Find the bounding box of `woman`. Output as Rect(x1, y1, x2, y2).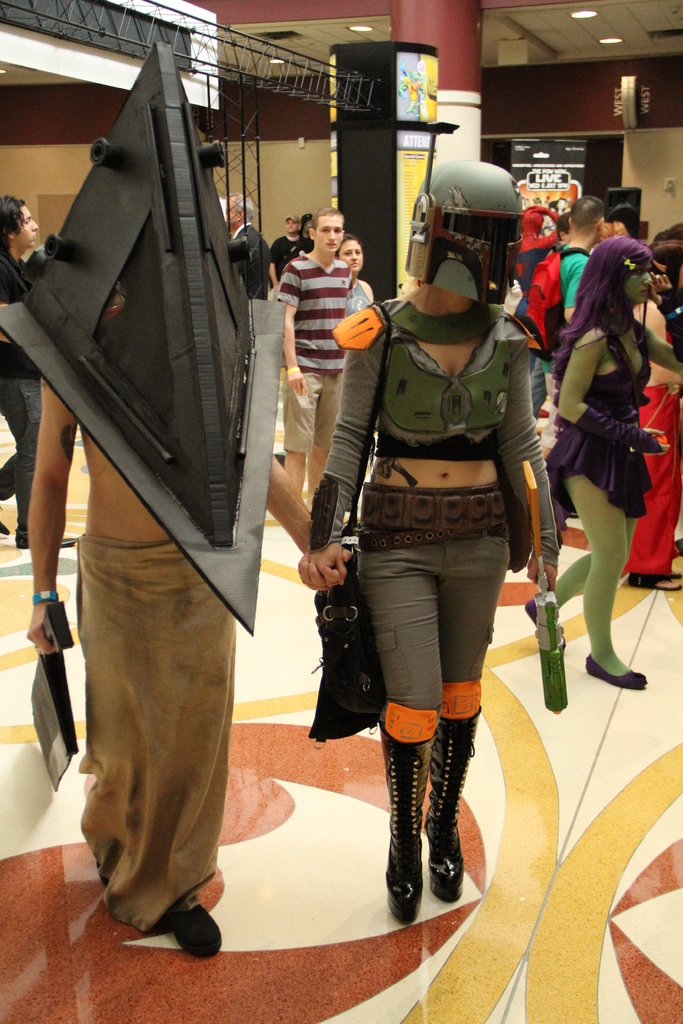
Rect(295, 161, 561, 919).
